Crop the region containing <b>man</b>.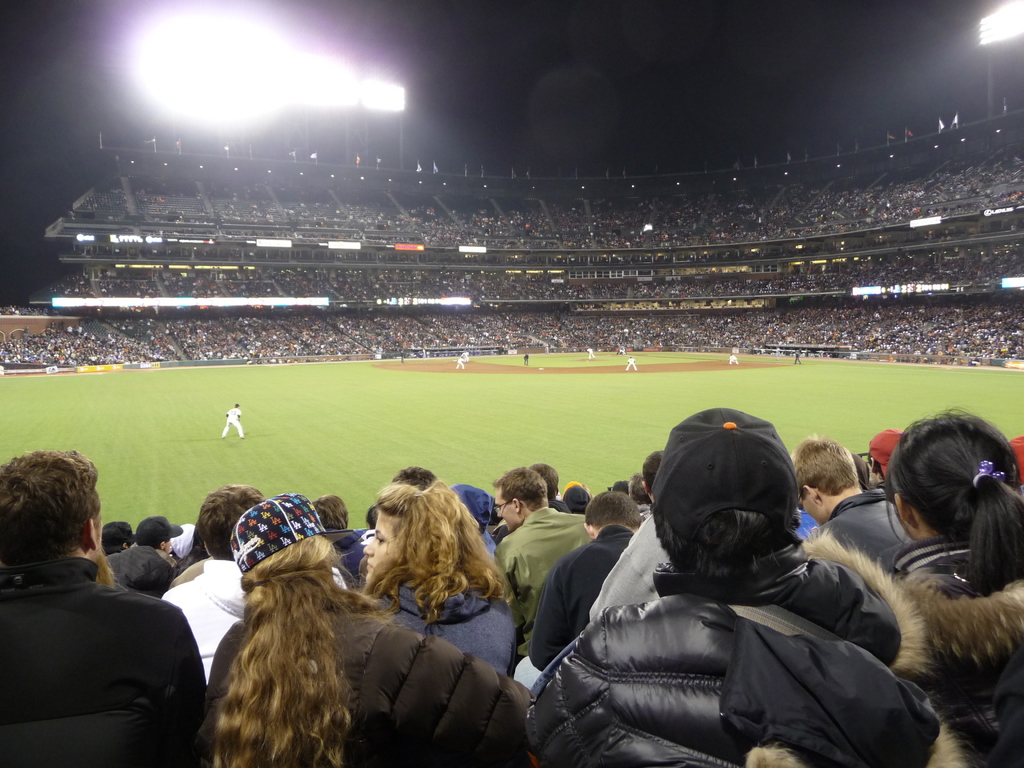
Crop region: 796:352:803:364.
